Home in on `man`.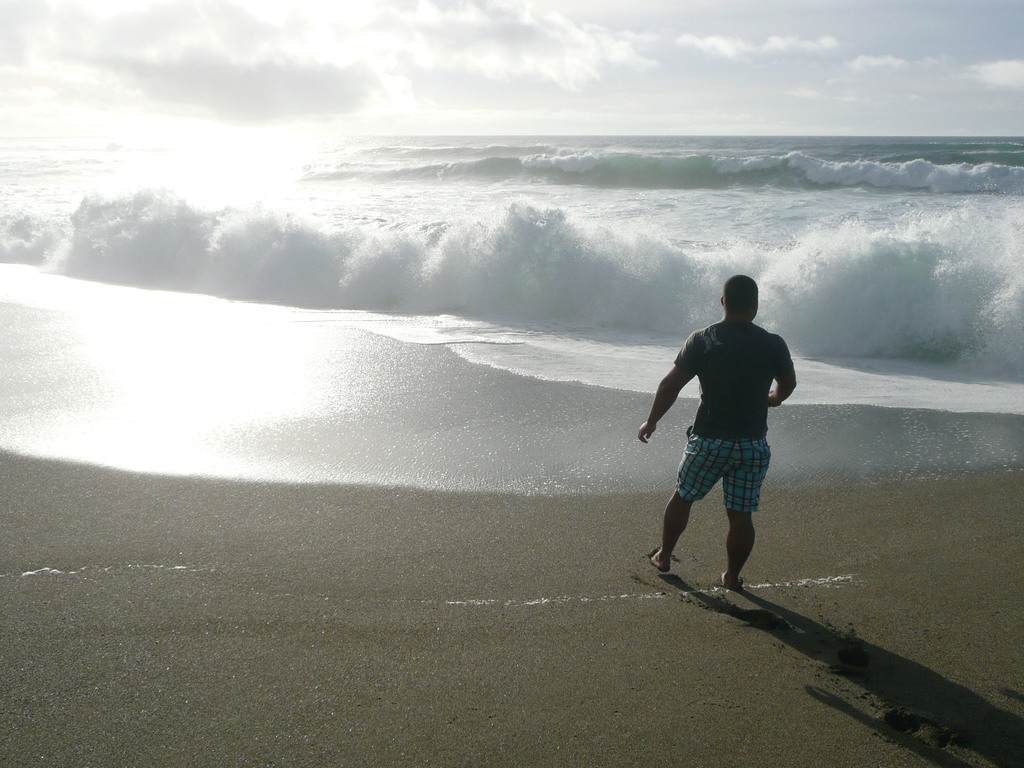
Homed in at detection(650, 284, 799, 606).
